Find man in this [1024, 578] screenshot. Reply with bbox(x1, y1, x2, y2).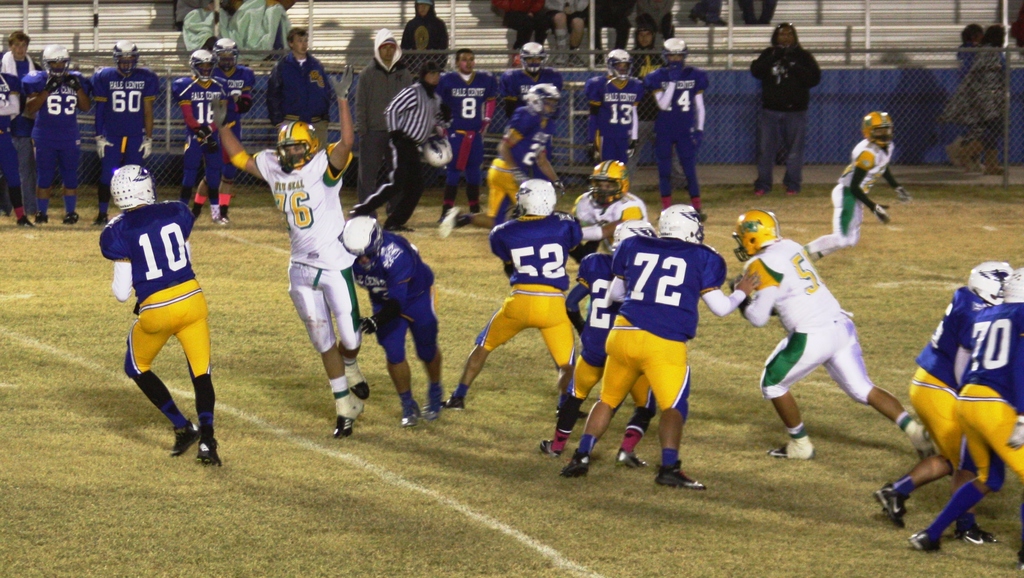
bbox(169, 48, 239, 224).
